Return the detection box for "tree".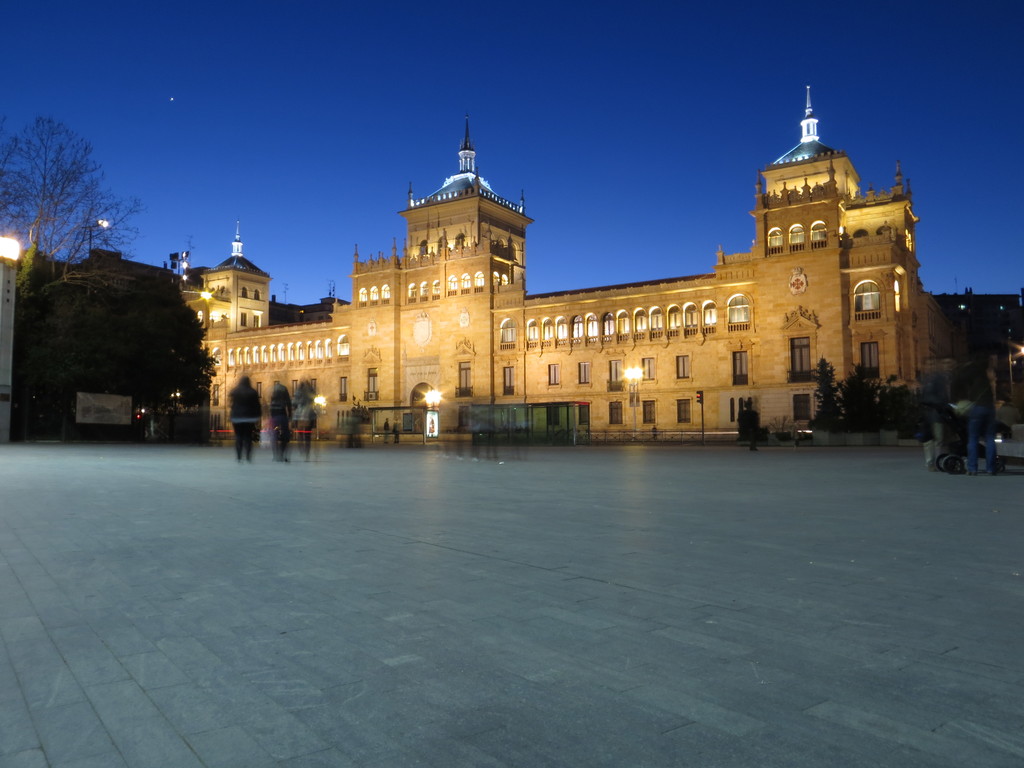
x1=13, y1=276, x2=219, y2=417.
